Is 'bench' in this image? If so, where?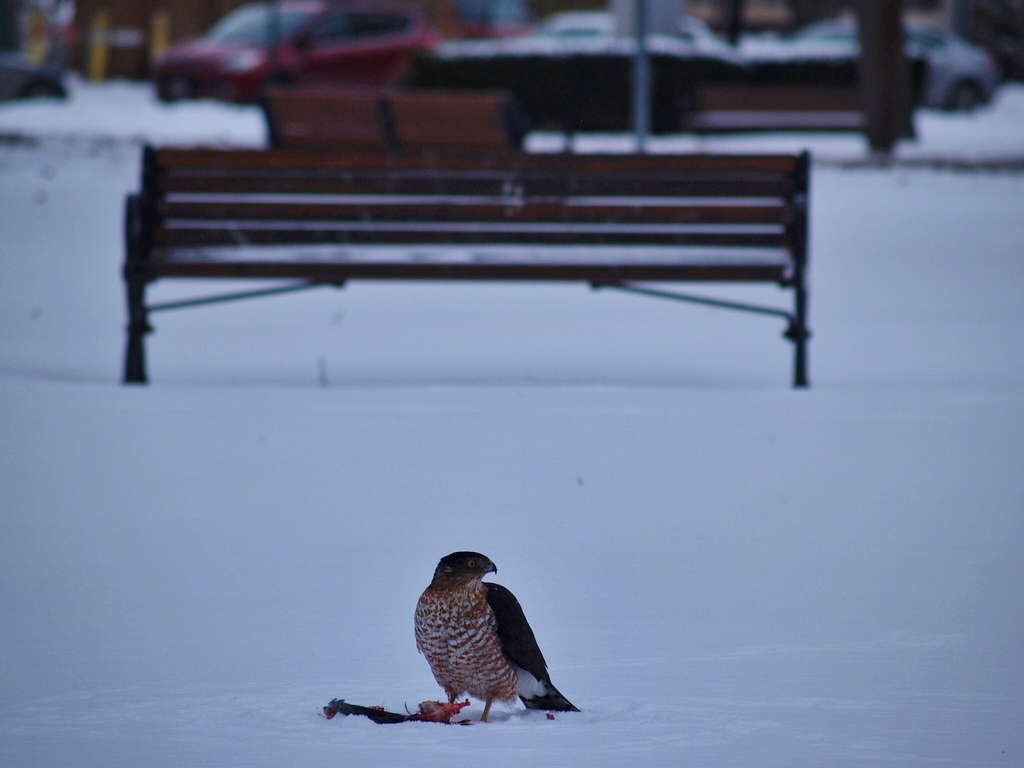
Yes, at (x1=100, y1=135, x2=854, y2=389).
